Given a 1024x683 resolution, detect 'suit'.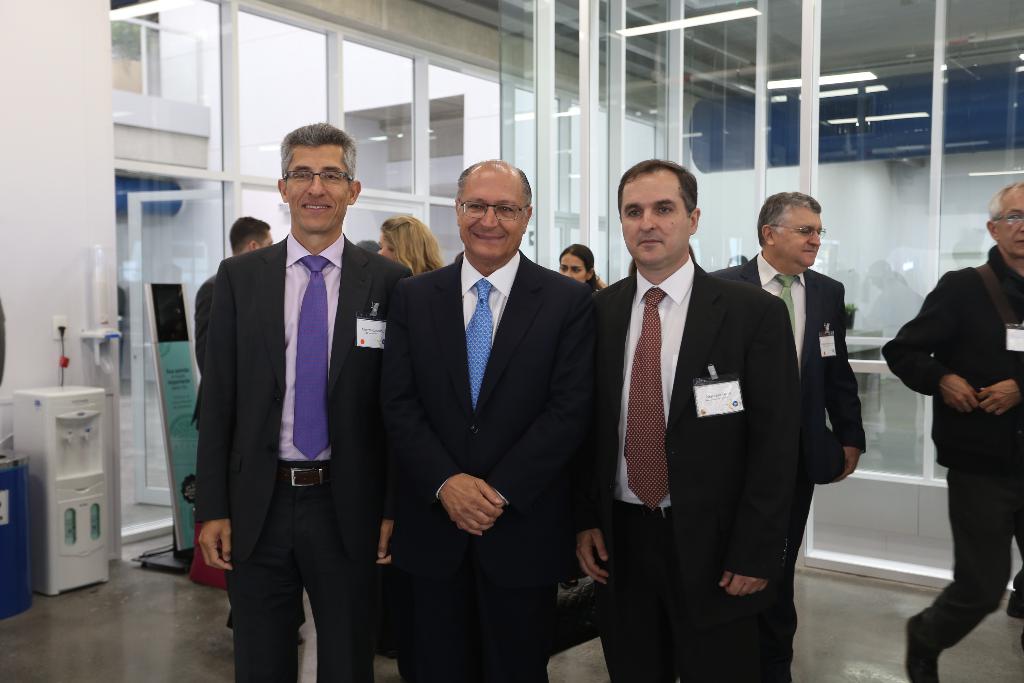
x1=191 y1=227 x2=414 y2=682.
